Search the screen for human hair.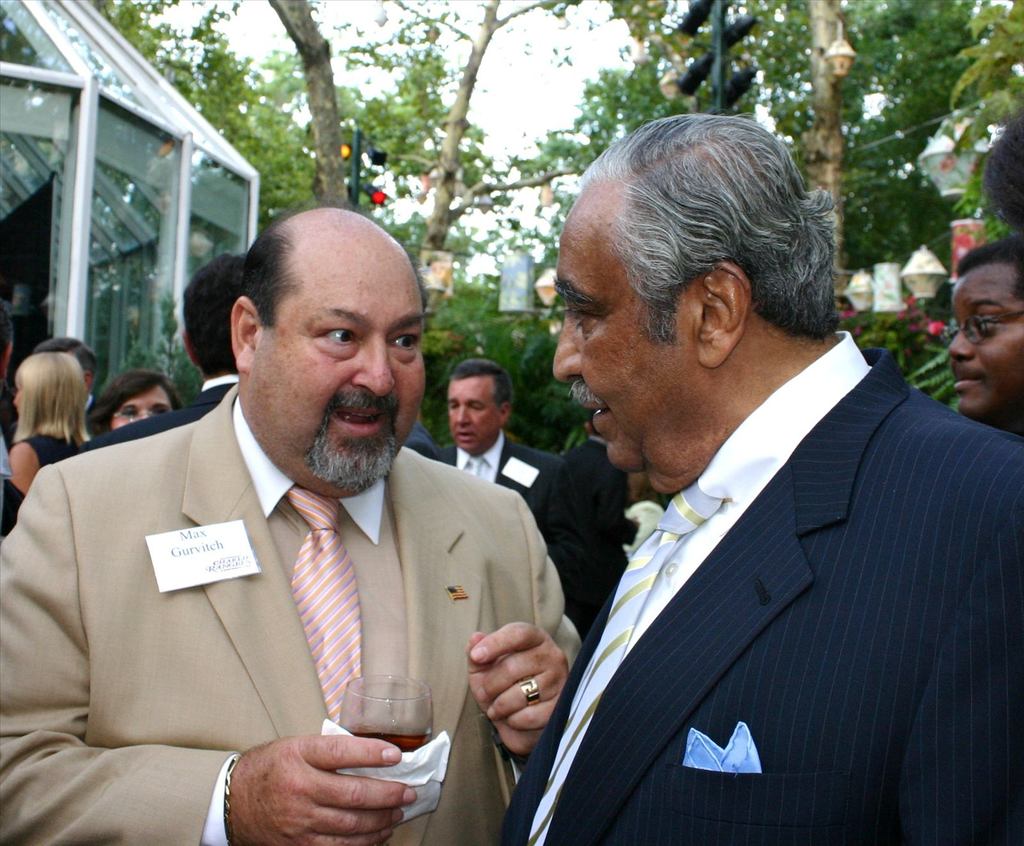
Found at (959,243,1023,307).
